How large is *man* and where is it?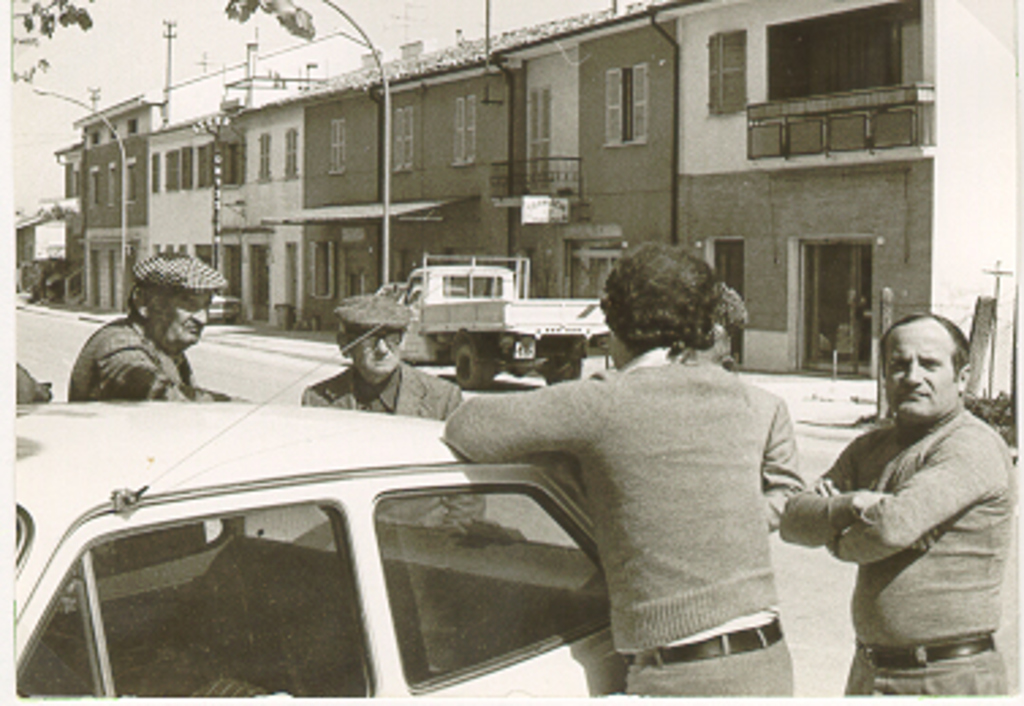
Bounding box: 443,231,801,703.
